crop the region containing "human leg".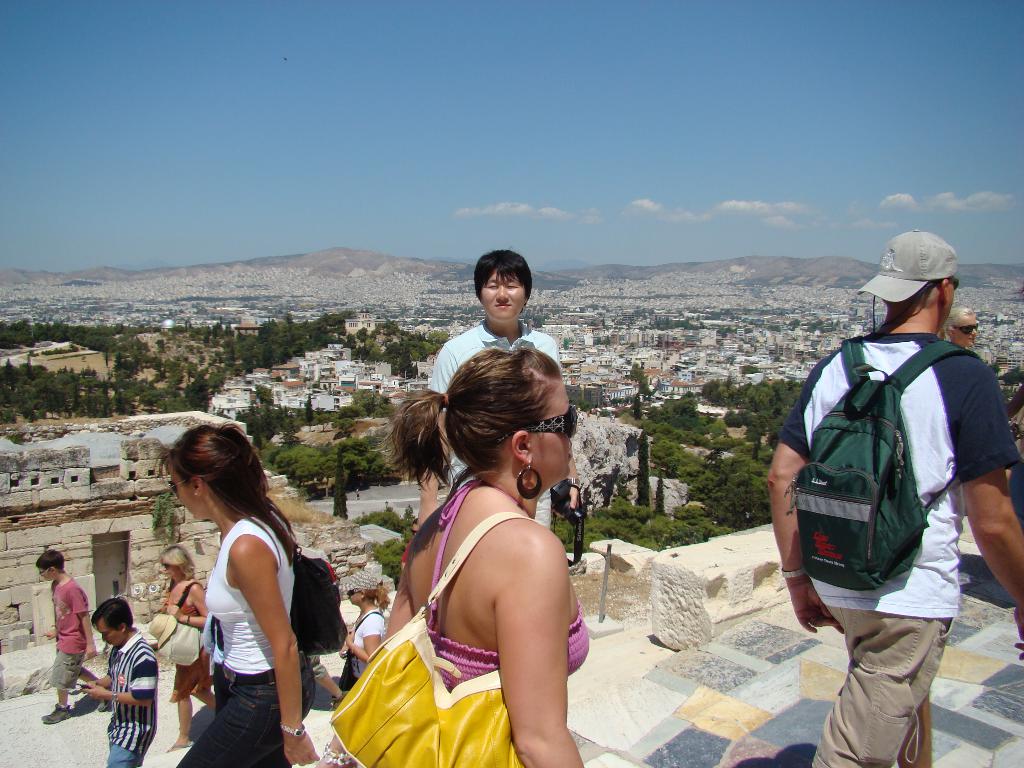
Crop region: select_region(309, 648, 345, 705).
